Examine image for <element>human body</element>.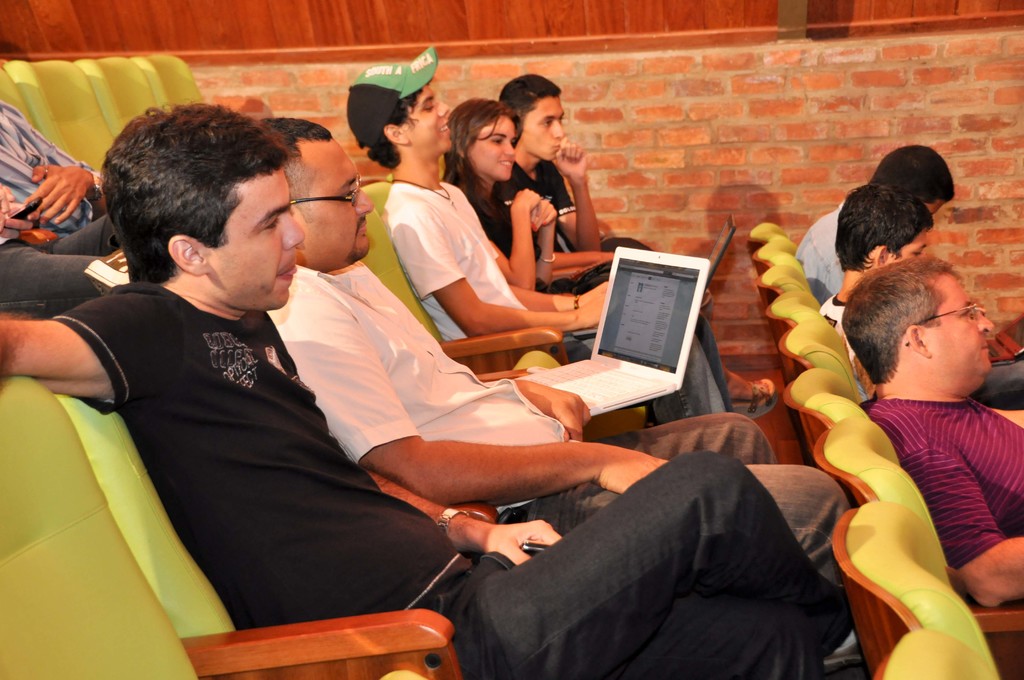
Examination result: x1=448 y1=177 x2=737 y2=403.
